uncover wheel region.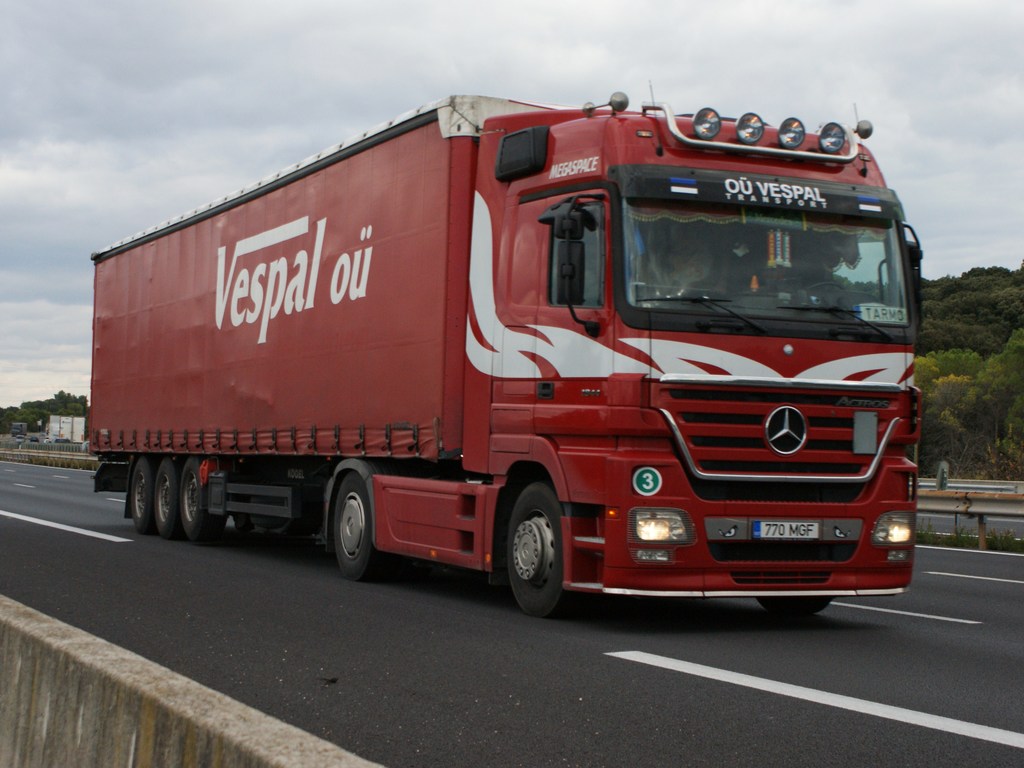
Uncovered: [x1=494, y1=496, x2=570, y2=614].
